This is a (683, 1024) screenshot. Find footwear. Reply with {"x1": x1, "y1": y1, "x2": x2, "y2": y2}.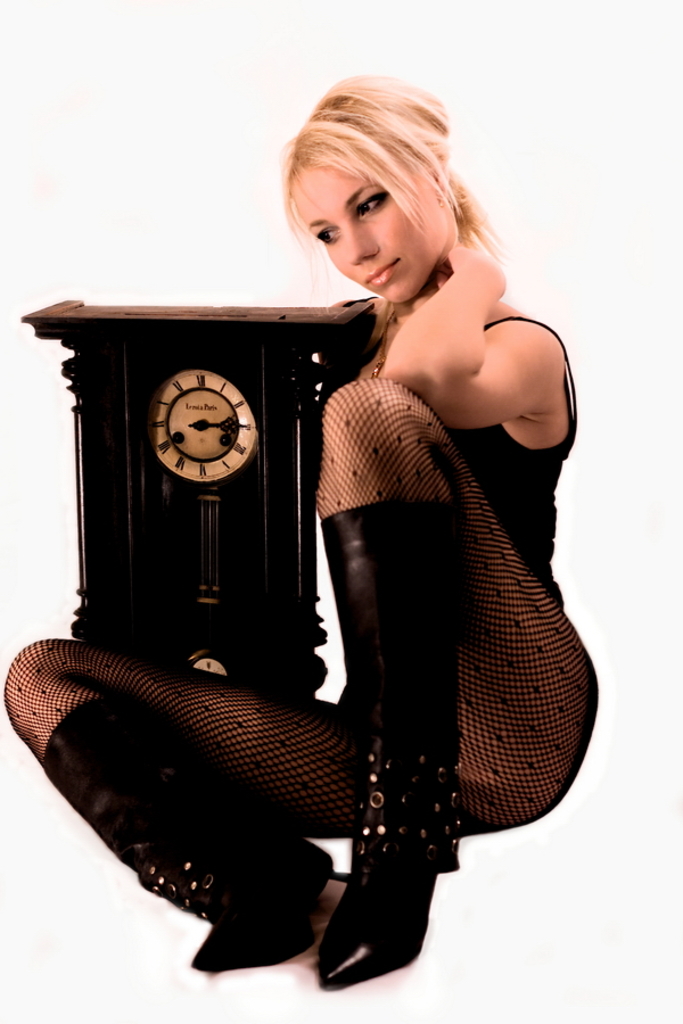
{"x1": 320, "y1": 494, "x2": 390, "y2": 998}.
